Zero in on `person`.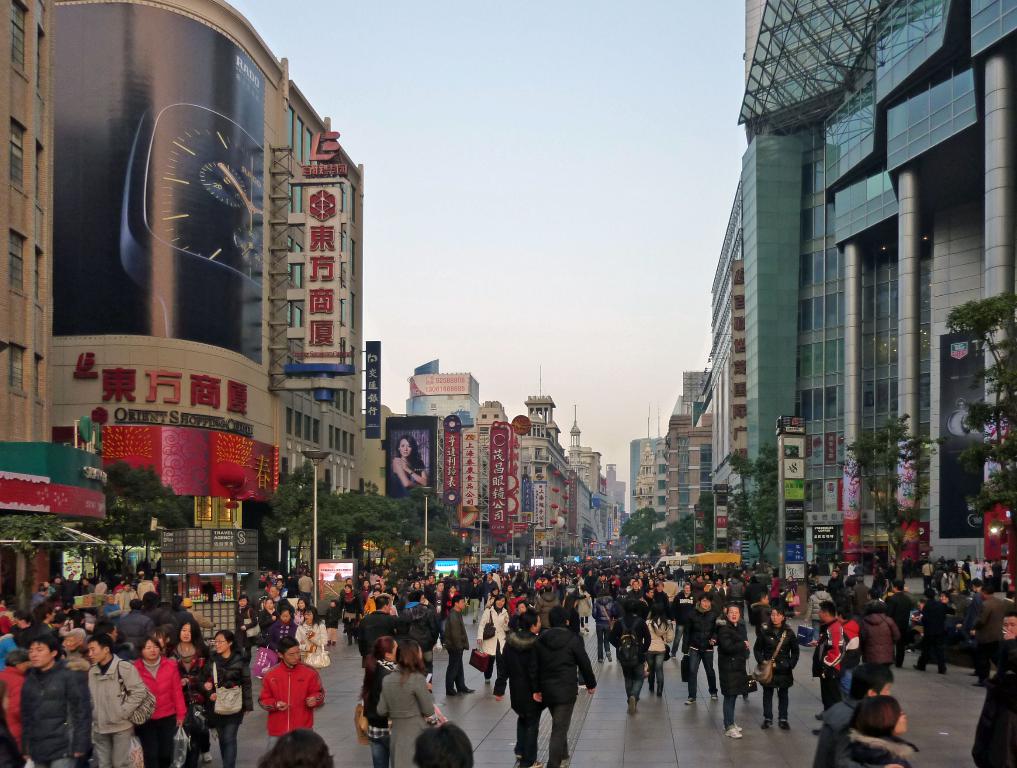
Zeroed in: crop(391, 589, 442, 688).
